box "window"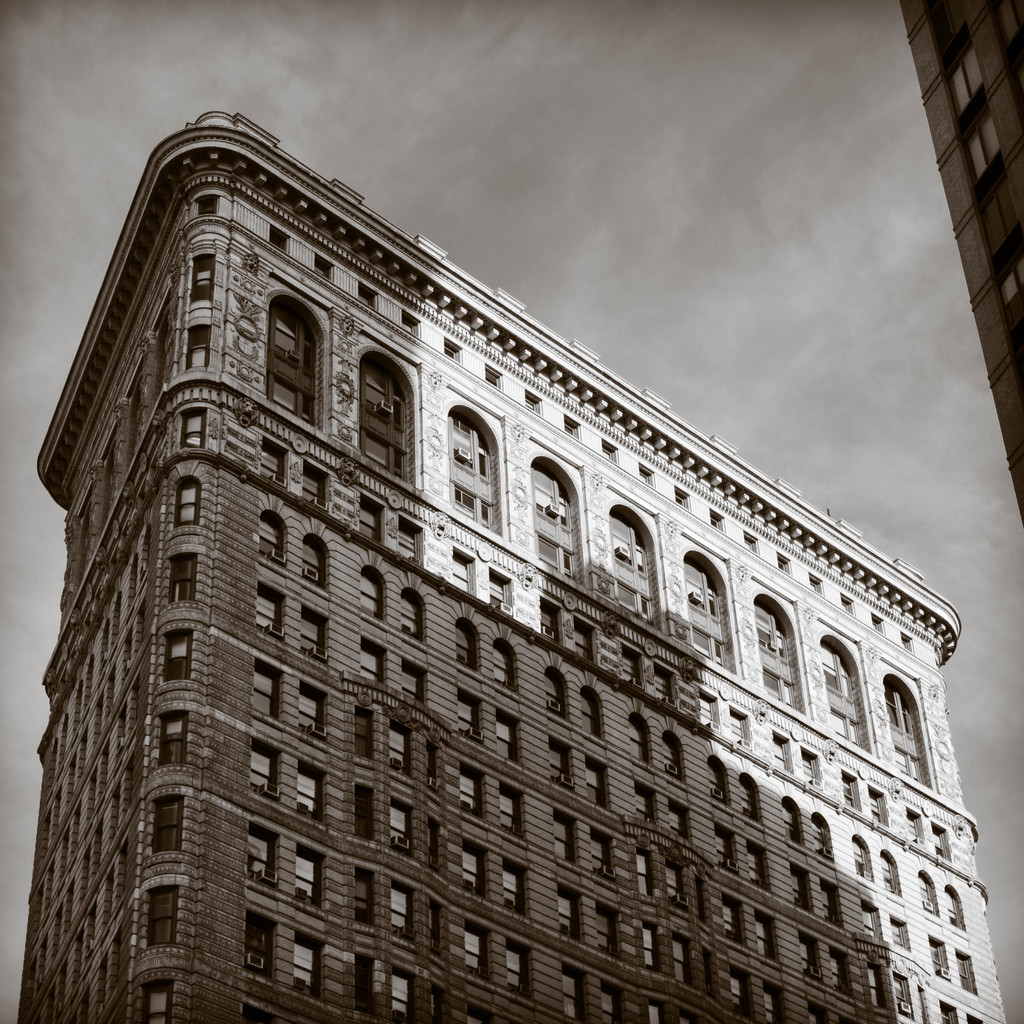
box(886, 682, 932, 785)
